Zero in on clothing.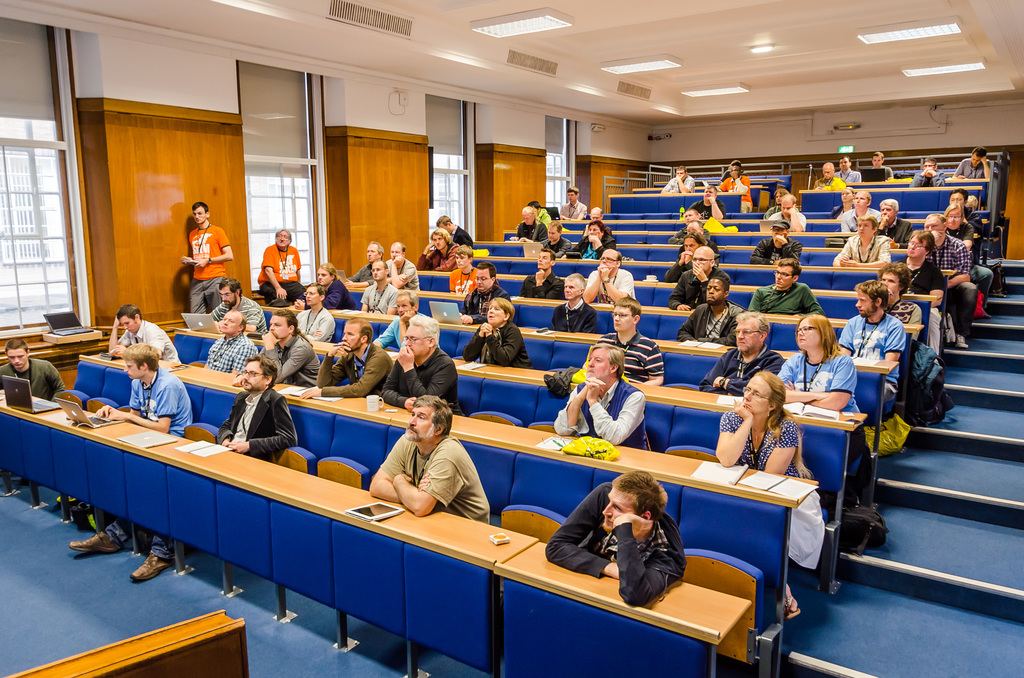
Zeroed in: bbox=(749, 235, 806, 260).
